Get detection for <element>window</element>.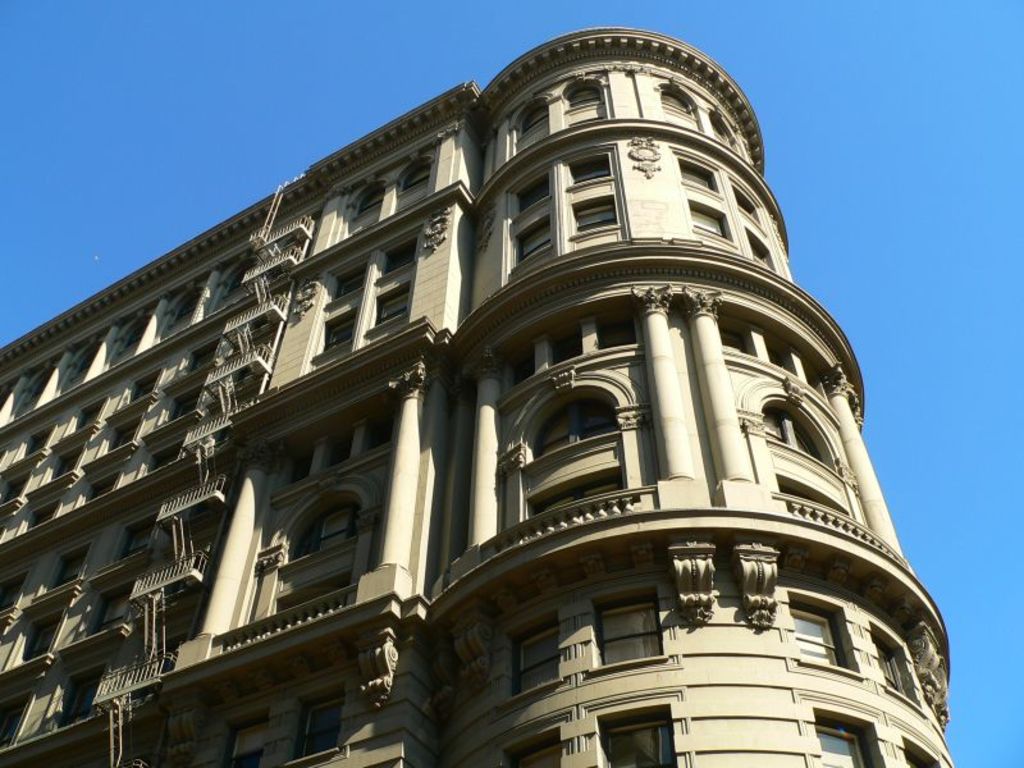
Detection: crop(232, 724, 264, 767).
